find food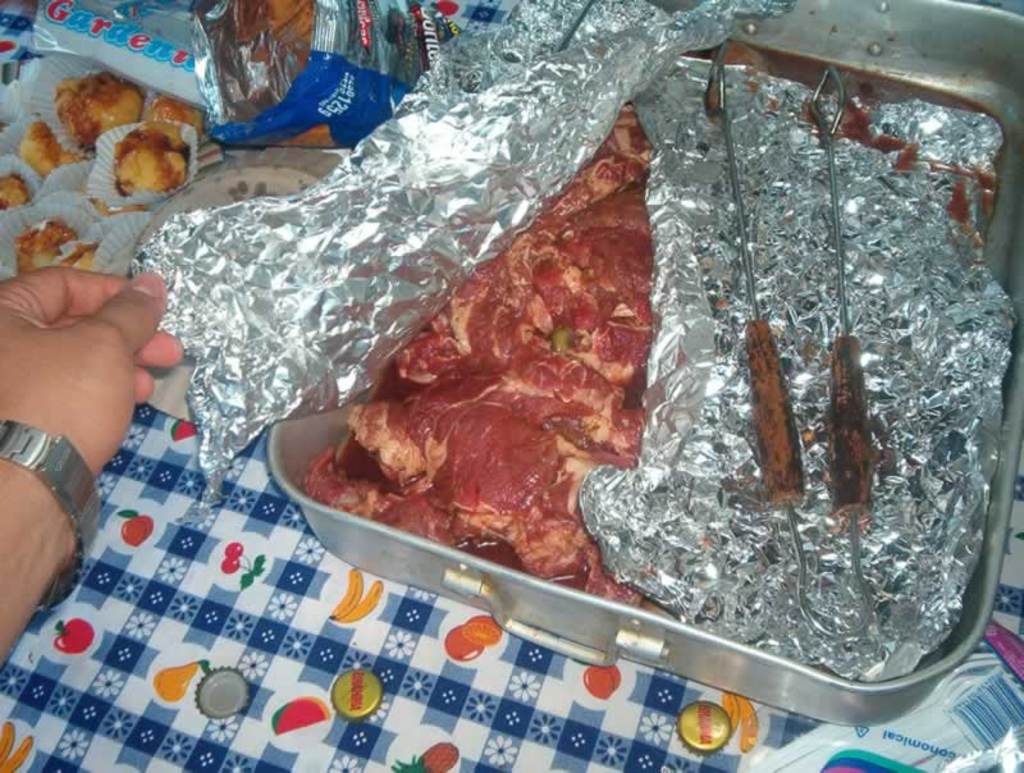
[114,109,216,196]
